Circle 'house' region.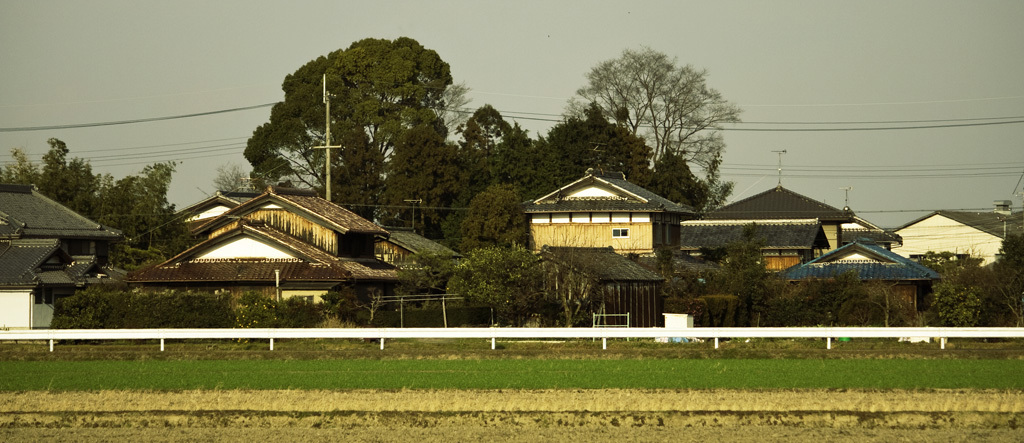
Region: region(381, 230, 470, 336).
